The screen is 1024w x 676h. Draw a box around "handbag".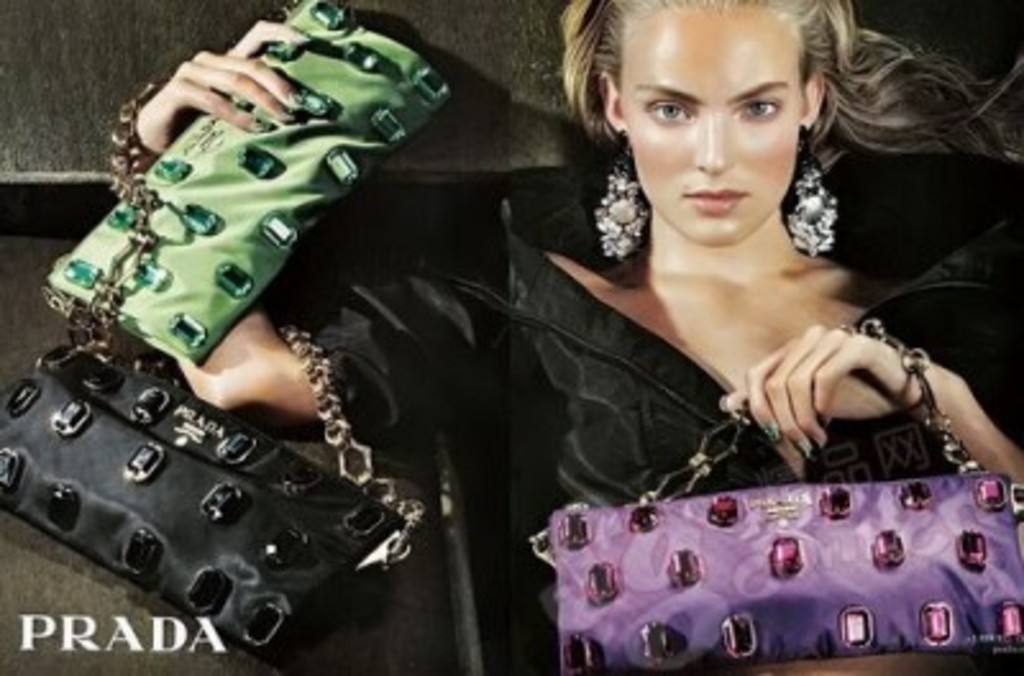
bbox=(41, 0, 456, 364).
